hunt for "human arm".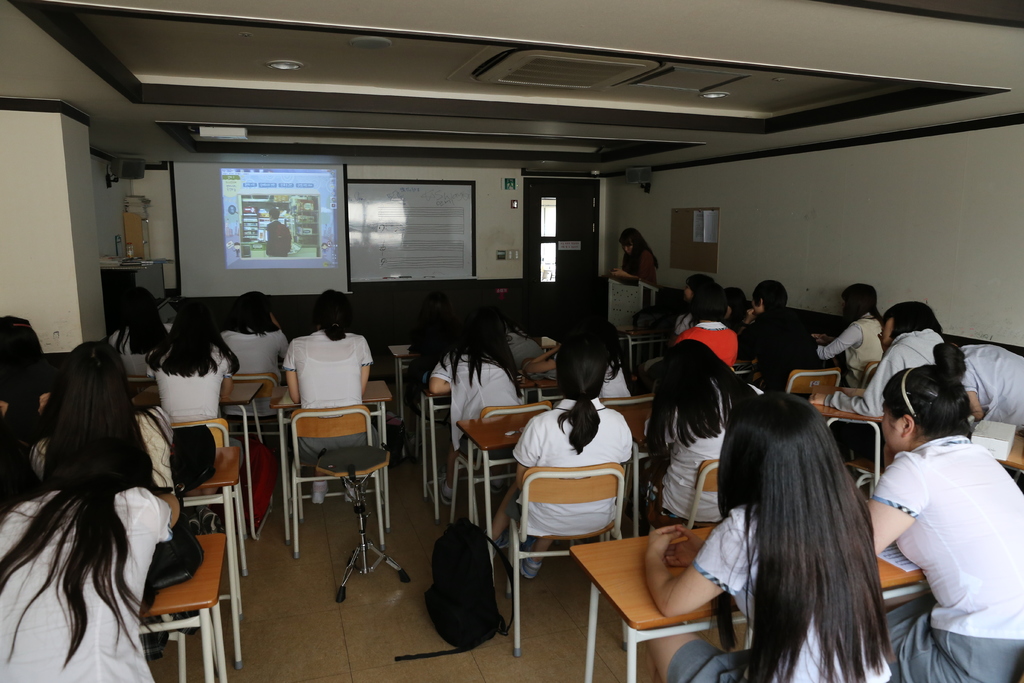
Hunted down at Rect(509, 416, 540, 490).
